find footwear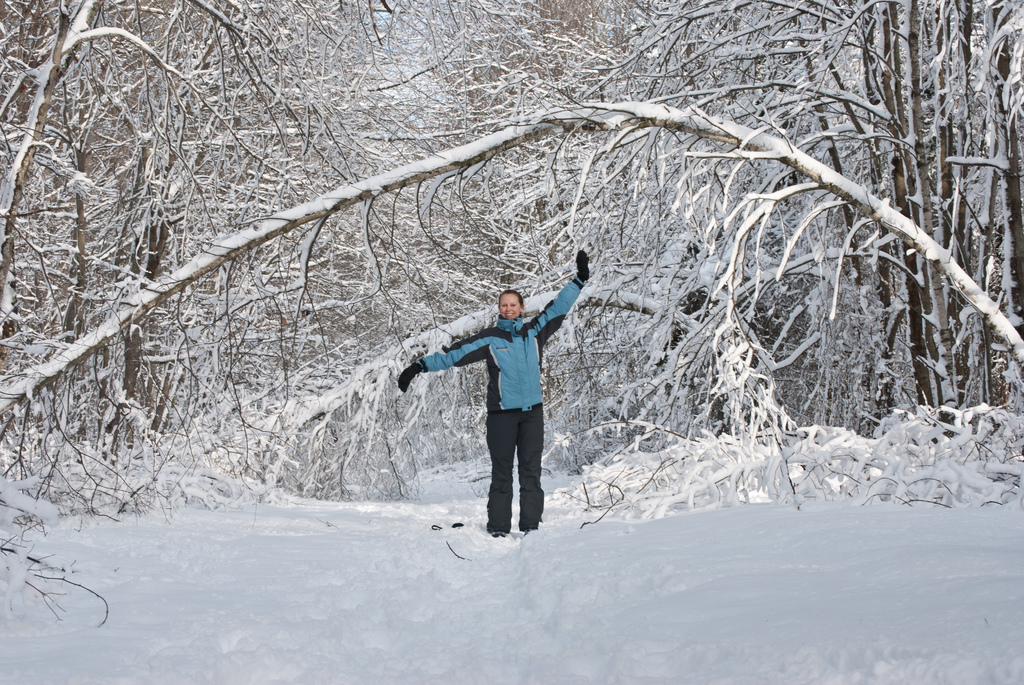
select_region(488, 526, 504, 540)
